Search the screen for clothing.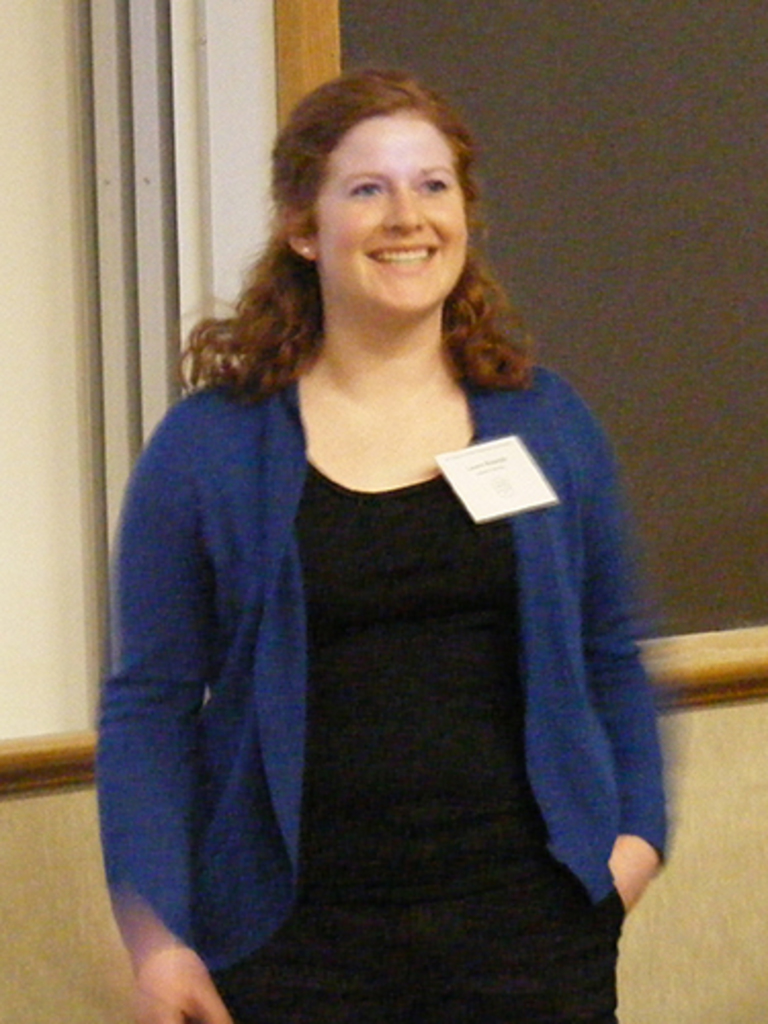
Found at Rect(82, 326, 668, 1001).
